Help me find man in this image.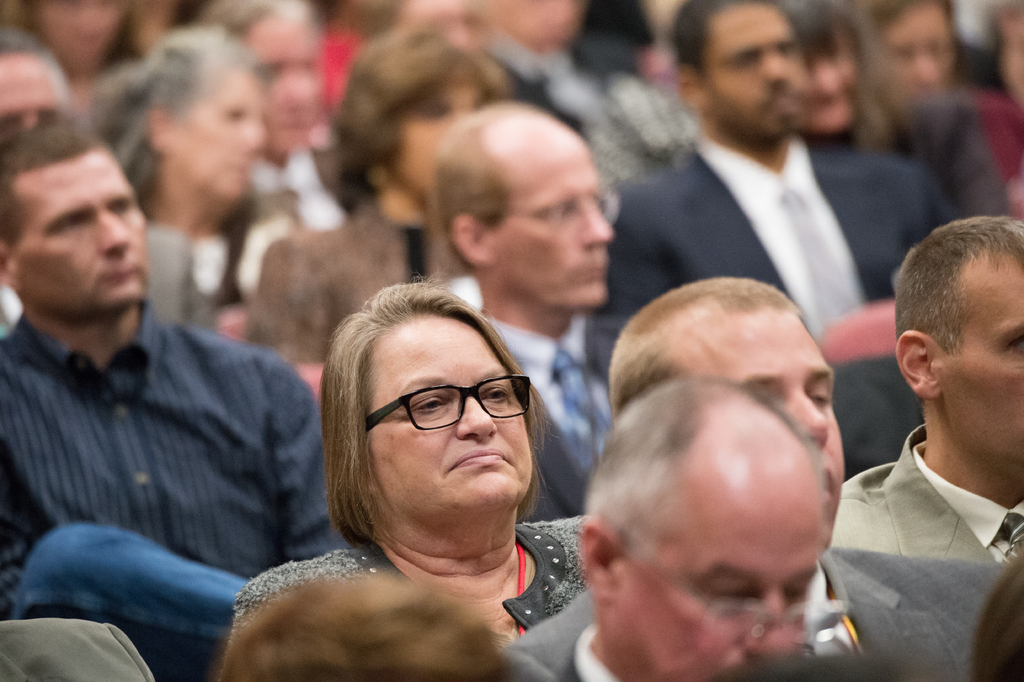
Found it: 0/122/367/681.
